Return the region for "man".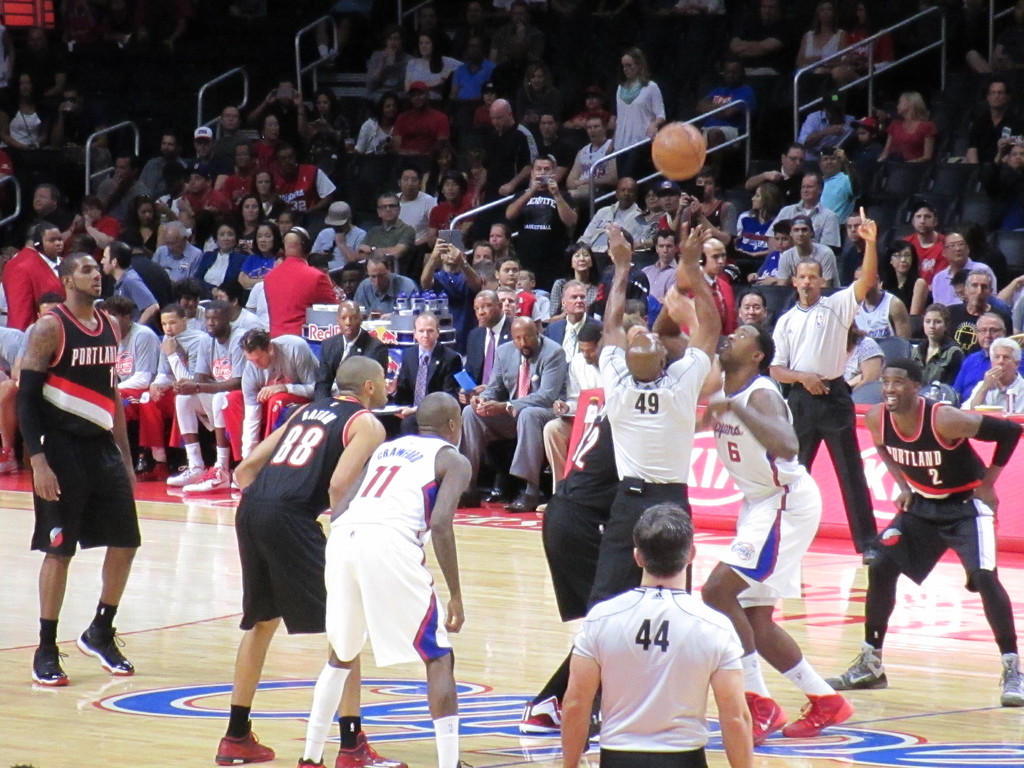
181/165/227/209.
